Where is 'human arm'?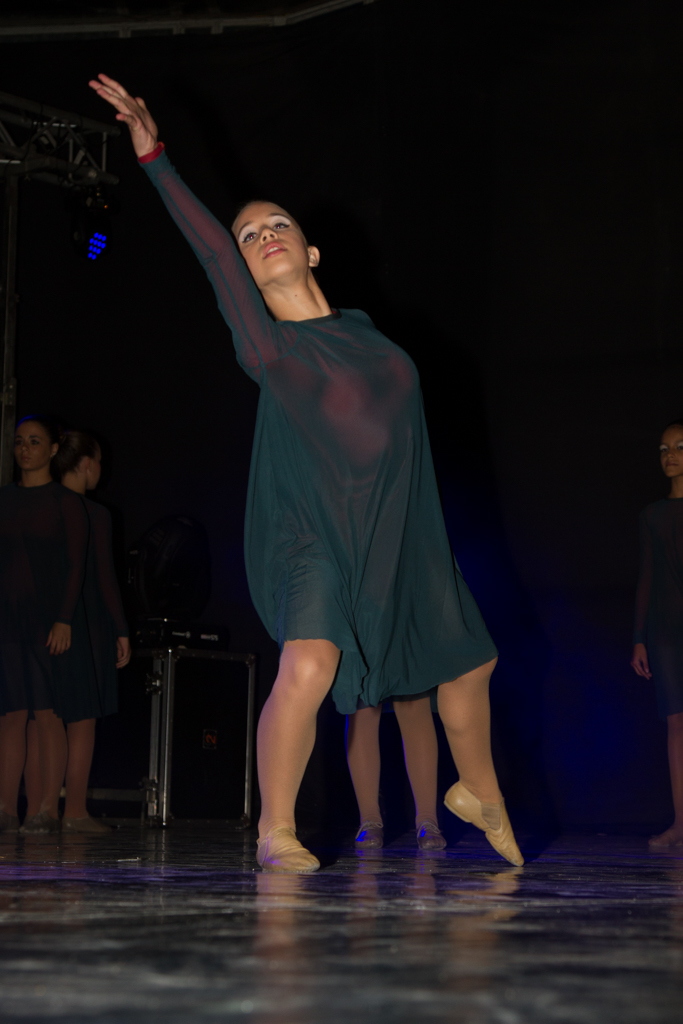
{"left": 92, "top": 73, "right": 264, "bottom": 386}.
